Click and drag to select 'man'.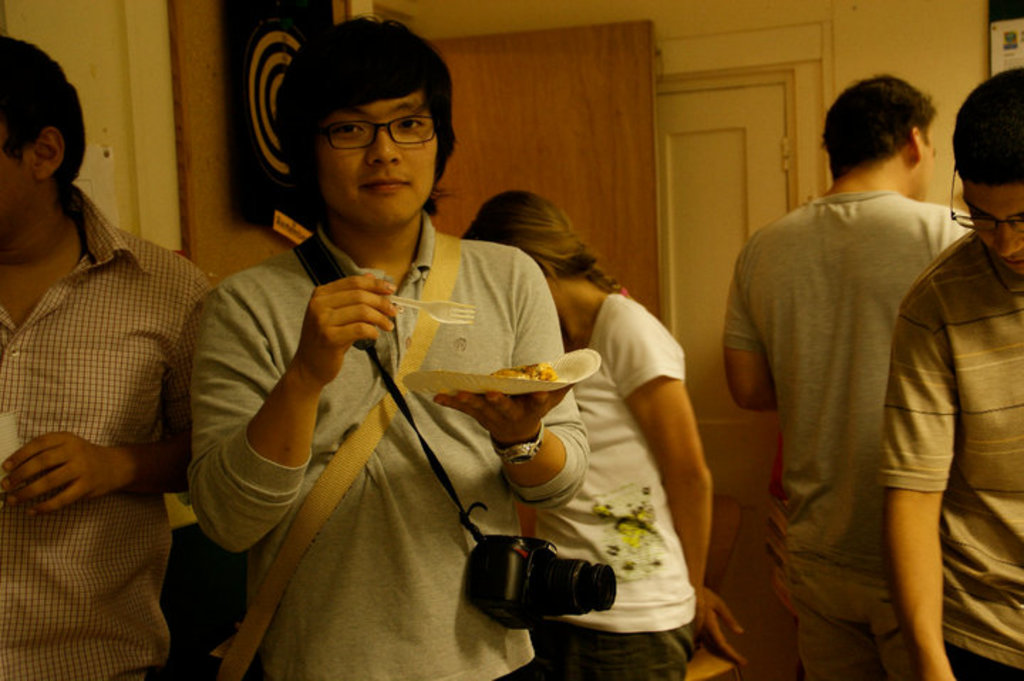
Selection: [left=876, top=64, right=1023, bottom=680].
